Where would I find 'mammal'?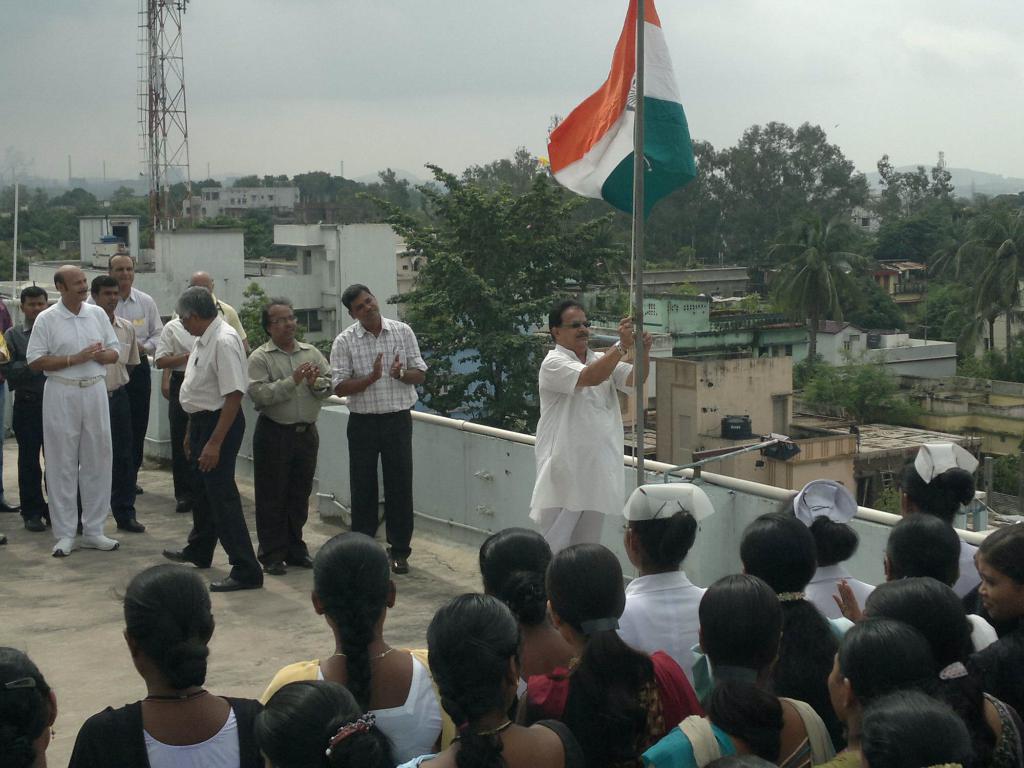
At rect(881, 513, 961, 589).
